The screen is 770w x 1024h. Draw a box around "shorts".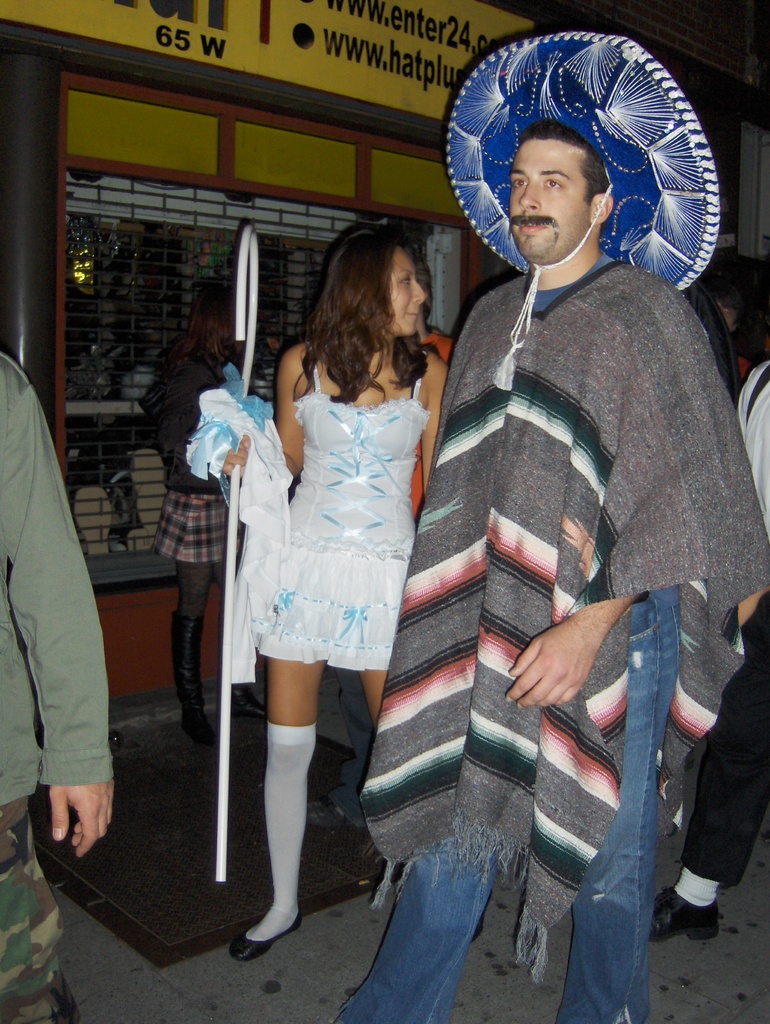
<box>255,534,410,678</box>.
